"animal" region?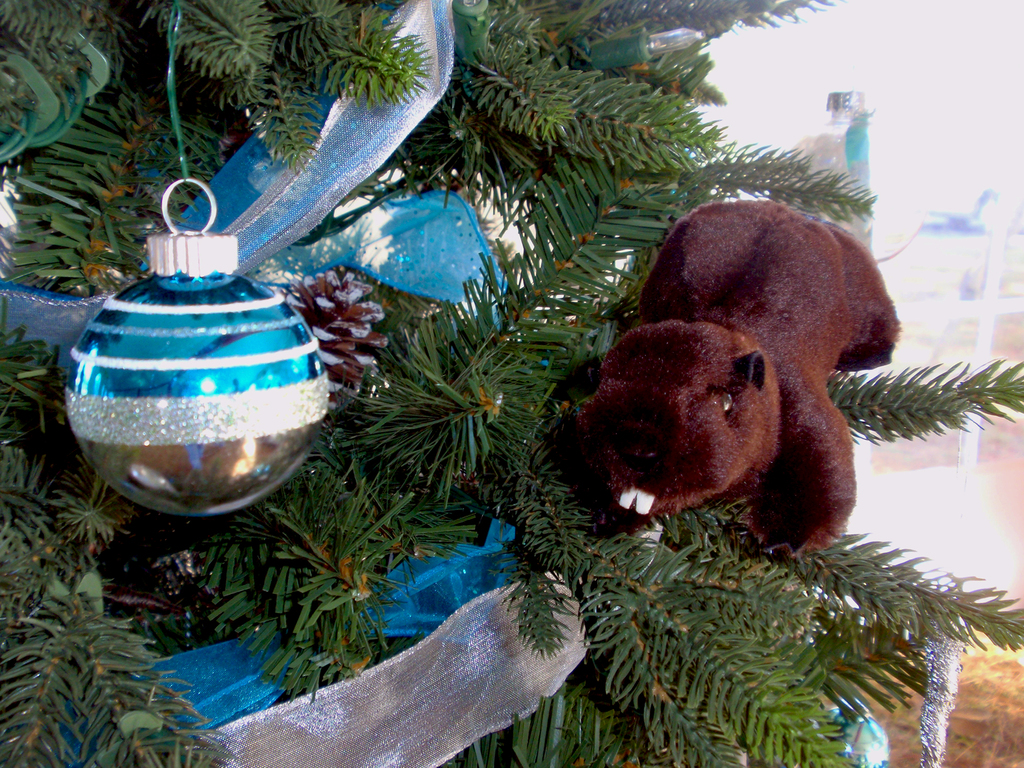
(x1=545, y1=196, x2=904, y2=552)
